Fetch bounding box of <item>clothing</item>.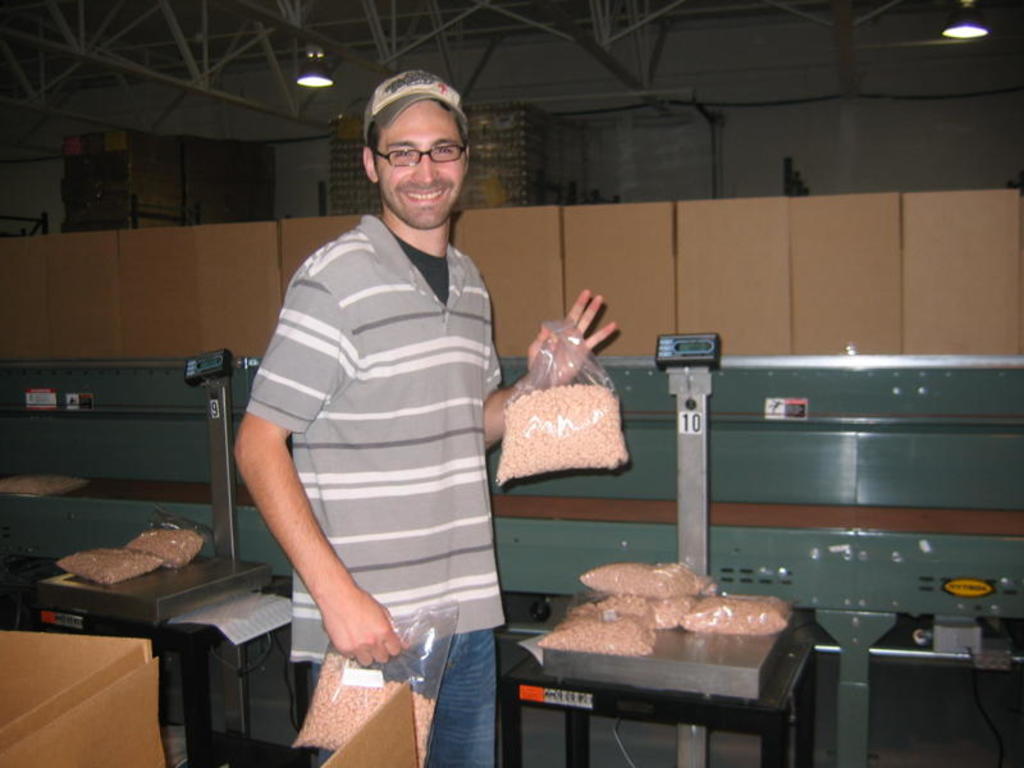
Bbox: box(234, 141, 513, 713).
